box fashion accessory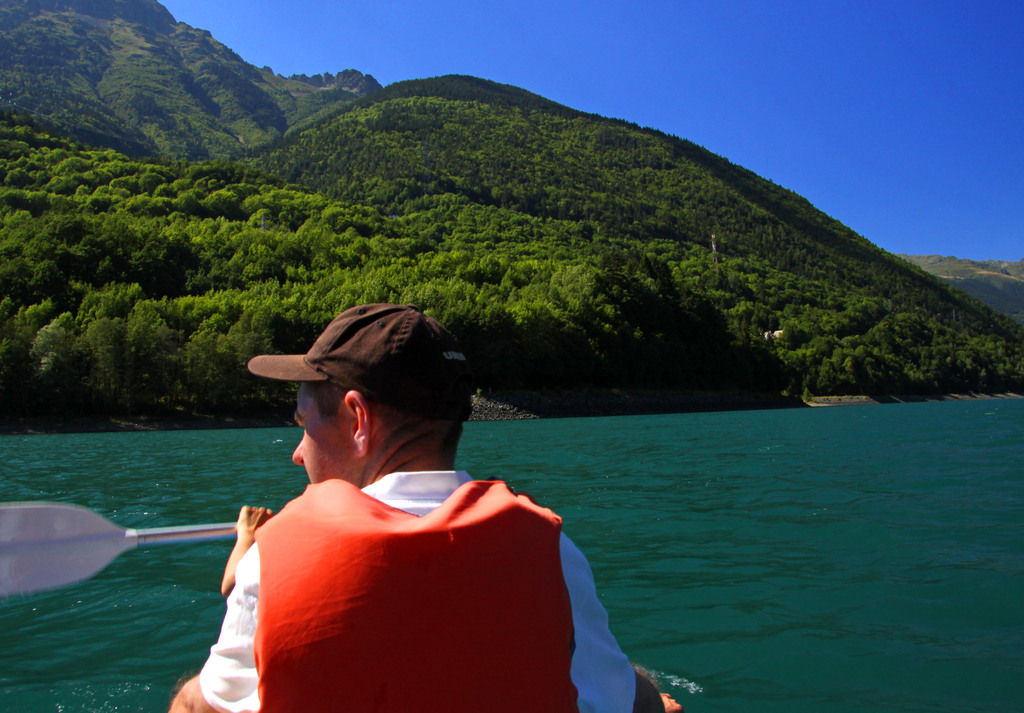
(x1=245, y1=303, x2=471, y2=422)
